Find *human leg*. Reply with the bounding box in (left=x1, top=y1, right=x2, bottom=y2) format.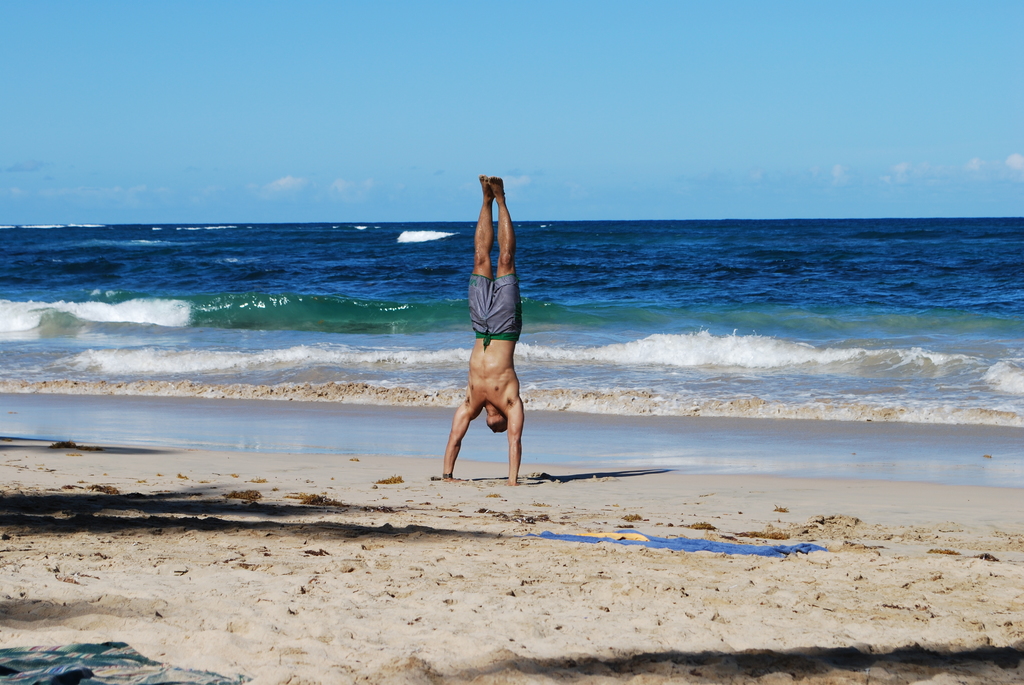
(left=468, top=171, right=484, bottom=331).
